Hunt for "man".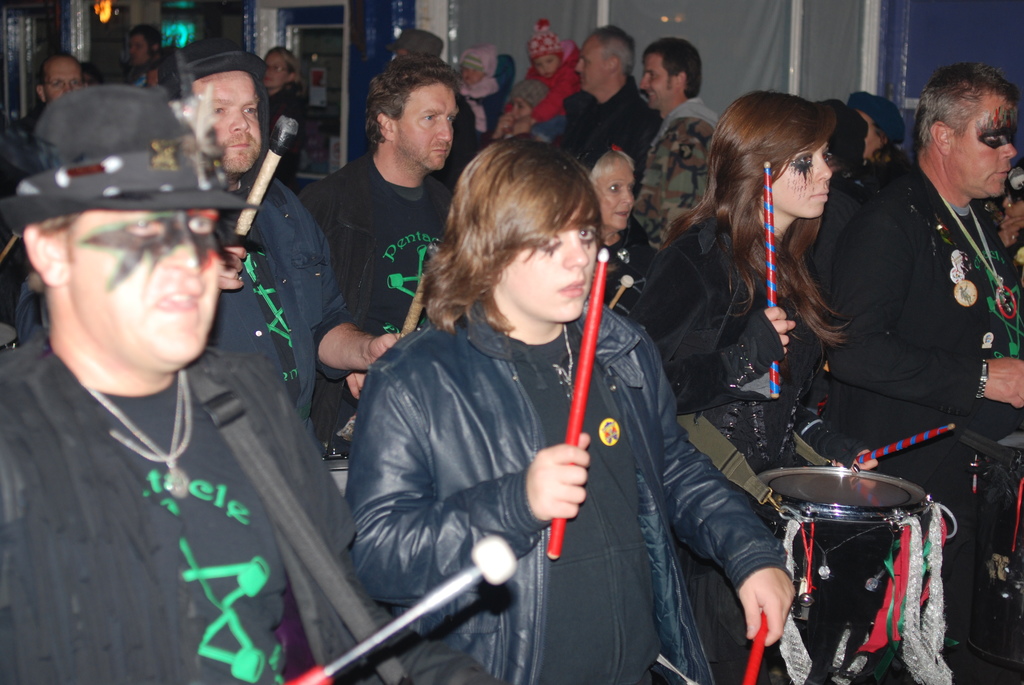
Hunted down at crop(636, 33, 728, 248).
